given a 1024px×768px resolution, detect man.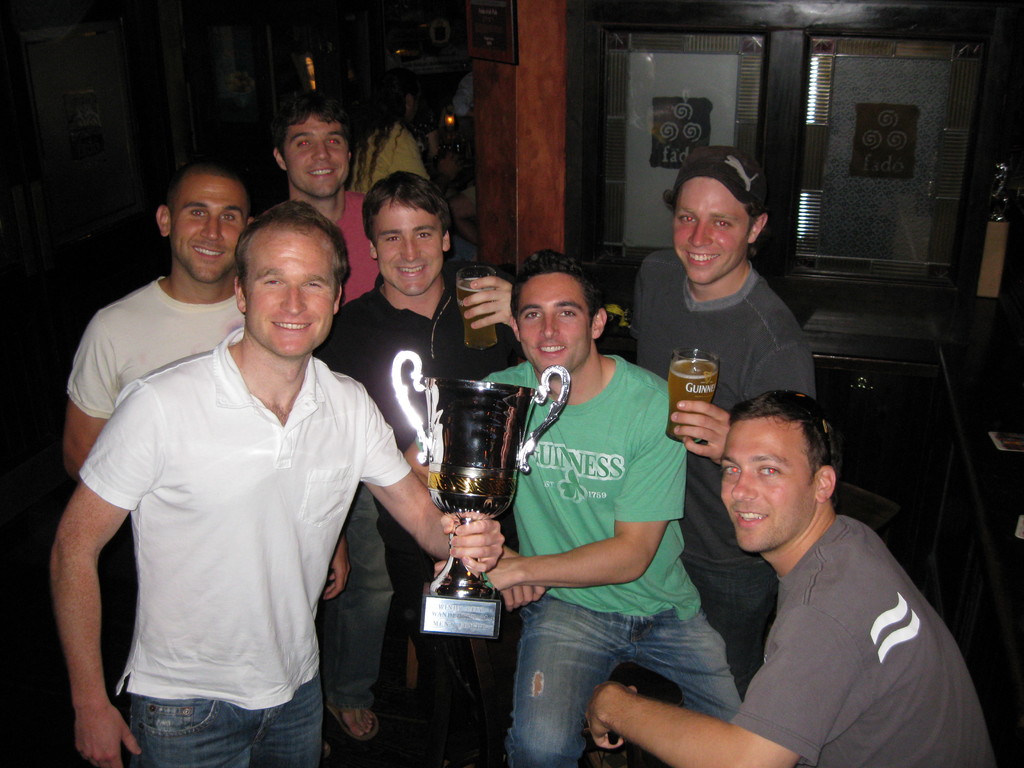
region(46, 192, 547, 767).
